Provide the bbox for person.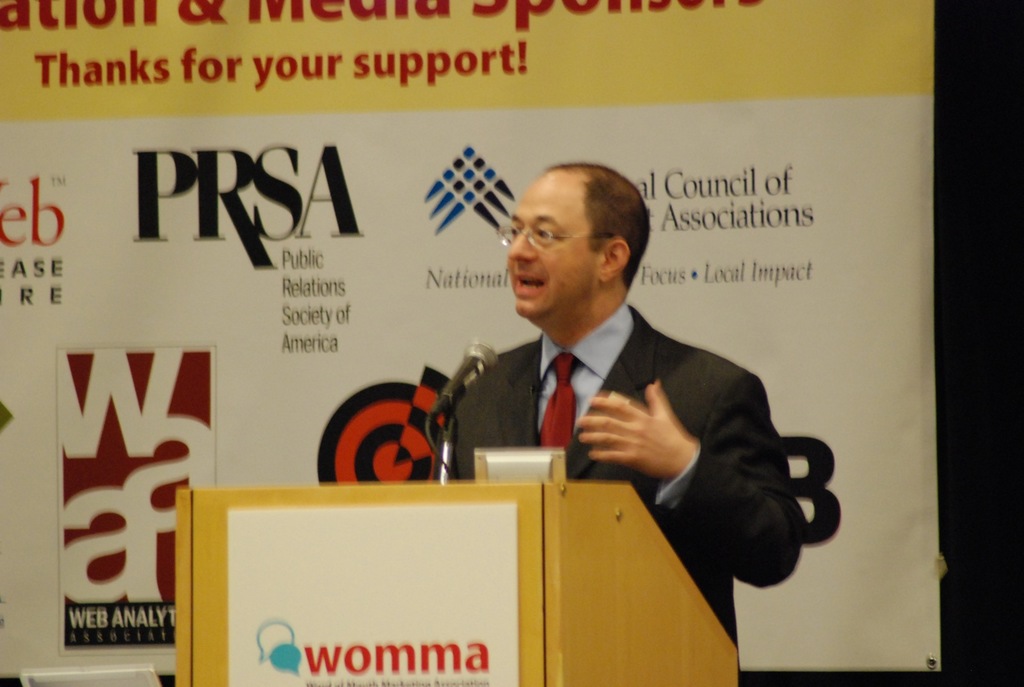
box=[449, 161, 806, 686].
